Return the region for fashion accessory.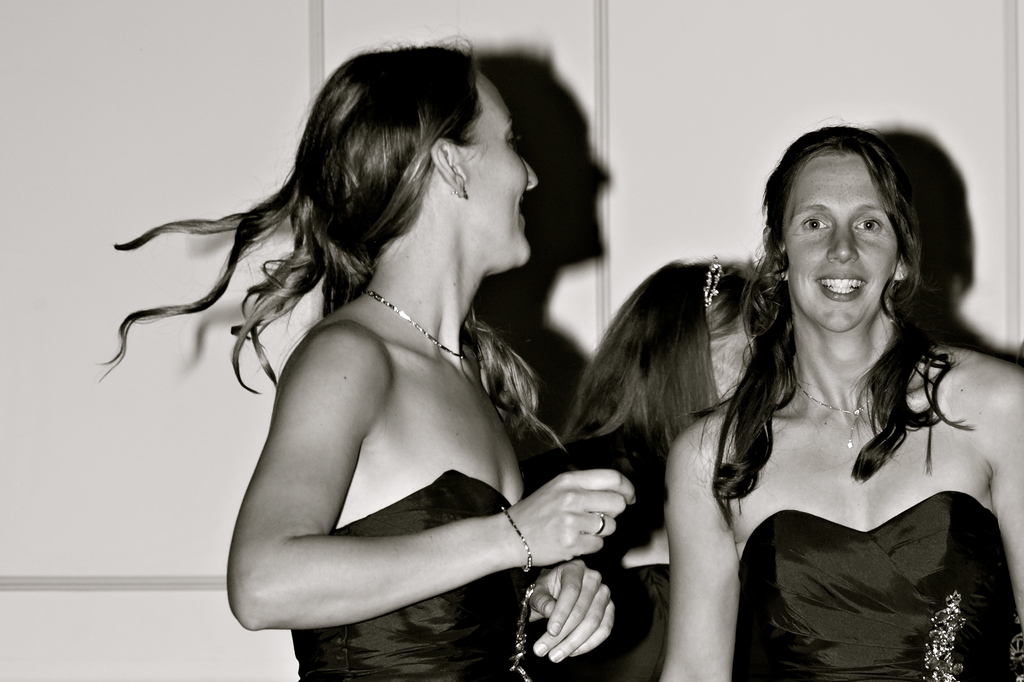
(left=593, top=510, right=607, bottom=534).
